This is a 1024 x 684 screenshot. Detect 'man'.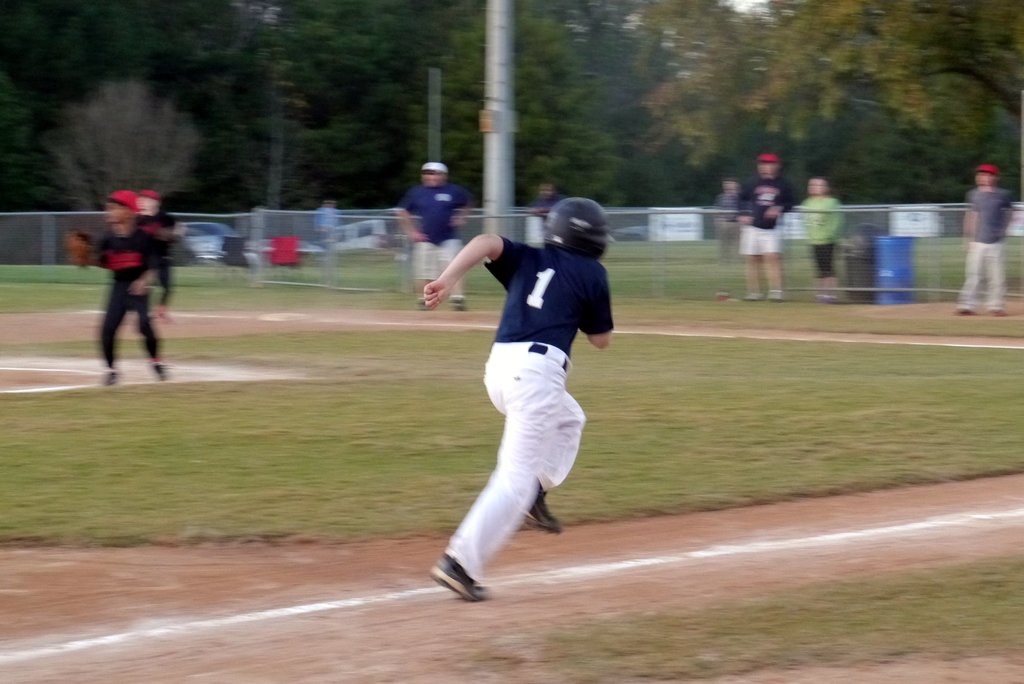
crop(397, 163, 474, 312).
